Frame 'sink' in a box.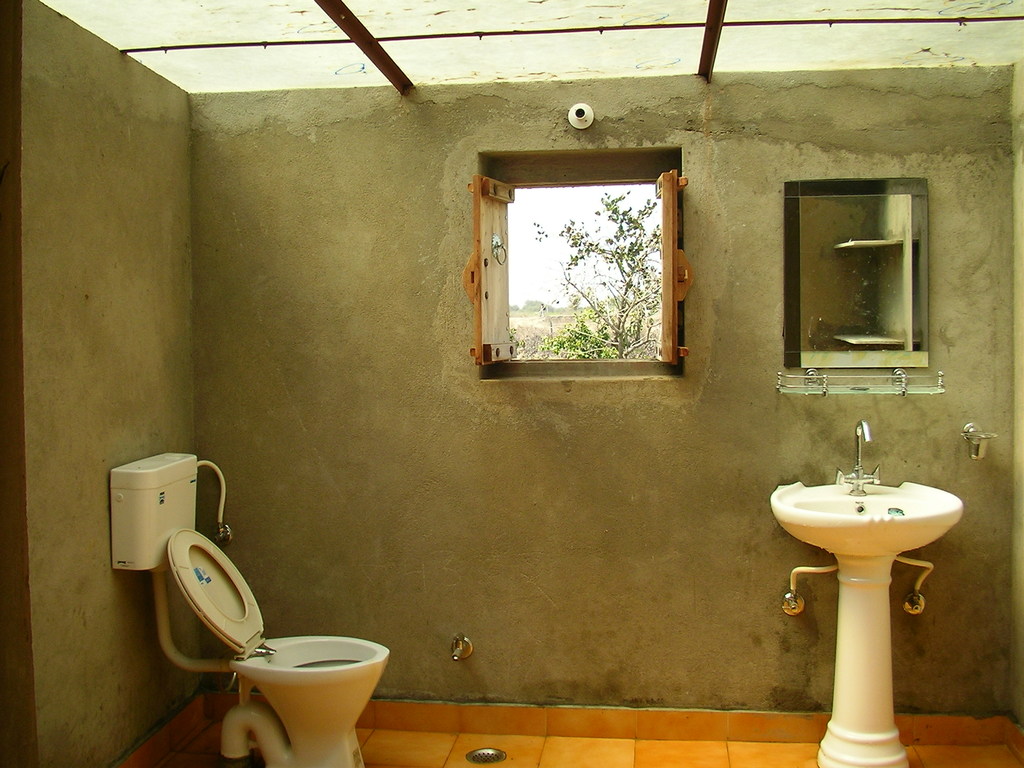
768:405:977:725.
